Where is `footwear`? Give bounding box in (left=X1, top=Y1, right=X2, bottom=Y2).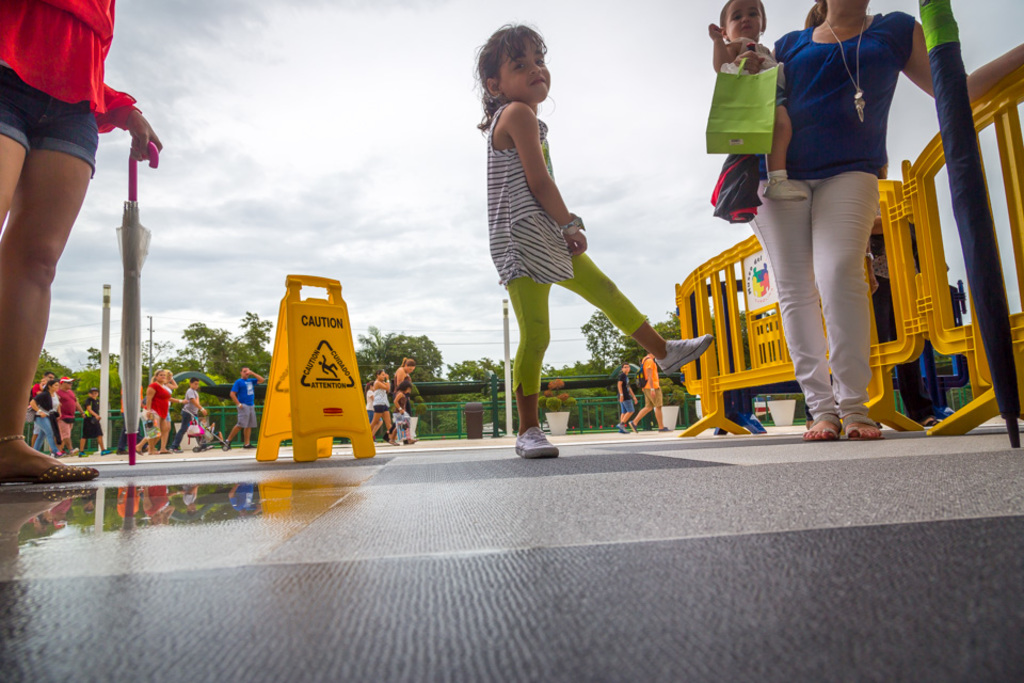
(left=627, top=418, right=638, bottom=433).
